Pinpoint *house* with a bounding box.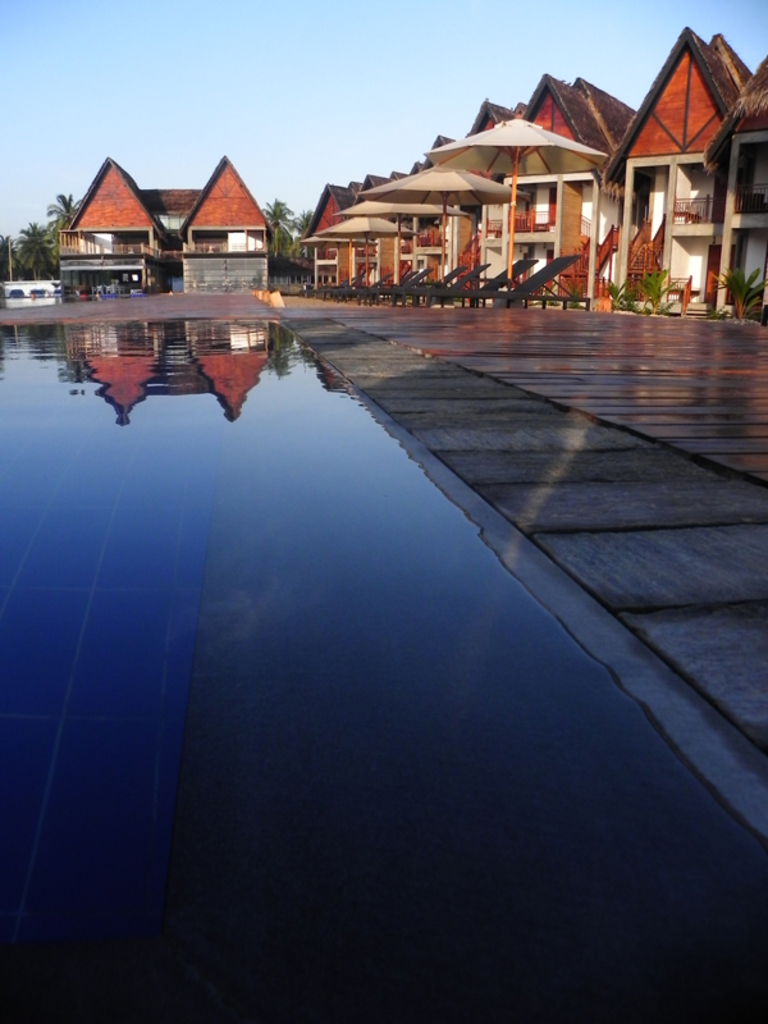
<box>306,184,365,292</box>.
